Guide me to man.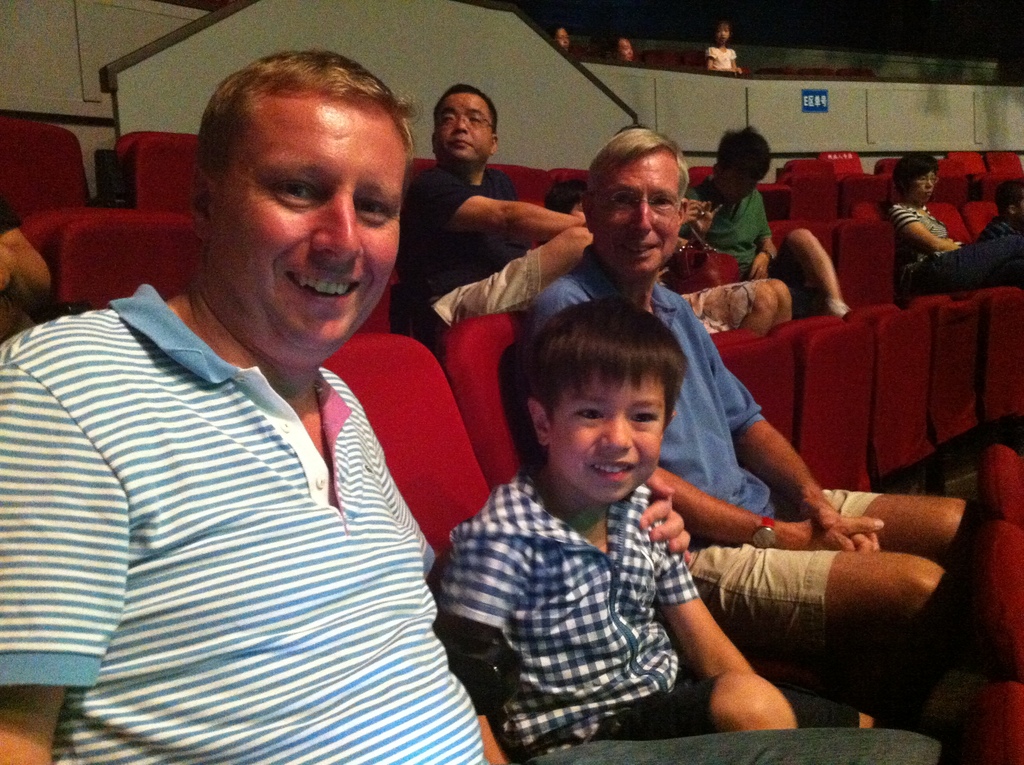
Guidance: [x1=520, y1=125, x2=986, y2=676].
